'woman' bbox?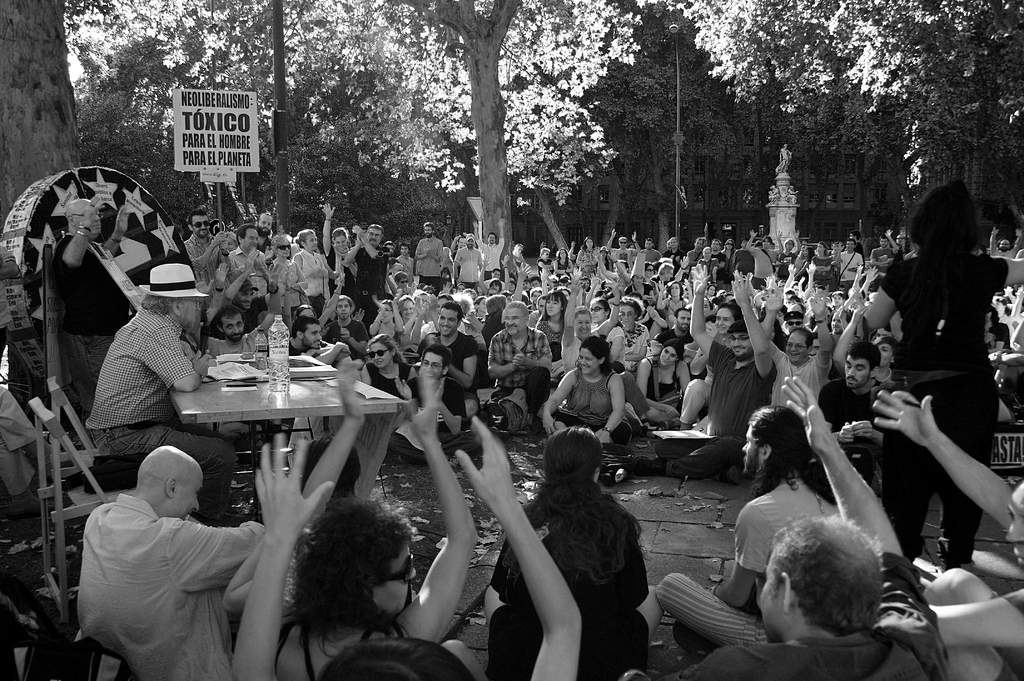
264:233:306:324
